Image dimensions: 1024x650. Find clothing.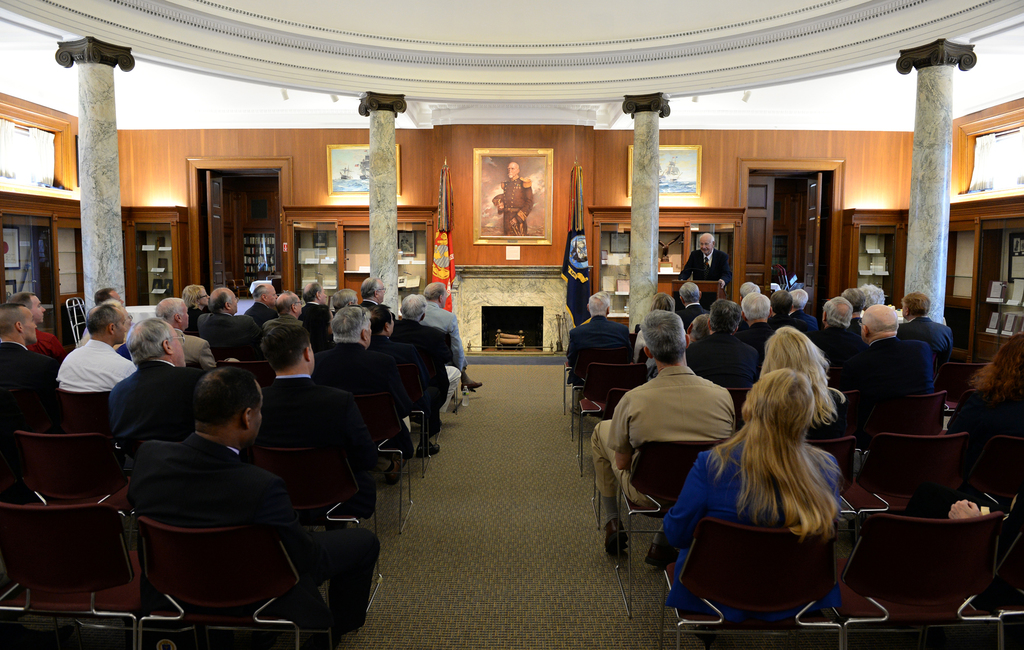
[669, 238, 733, 277].
